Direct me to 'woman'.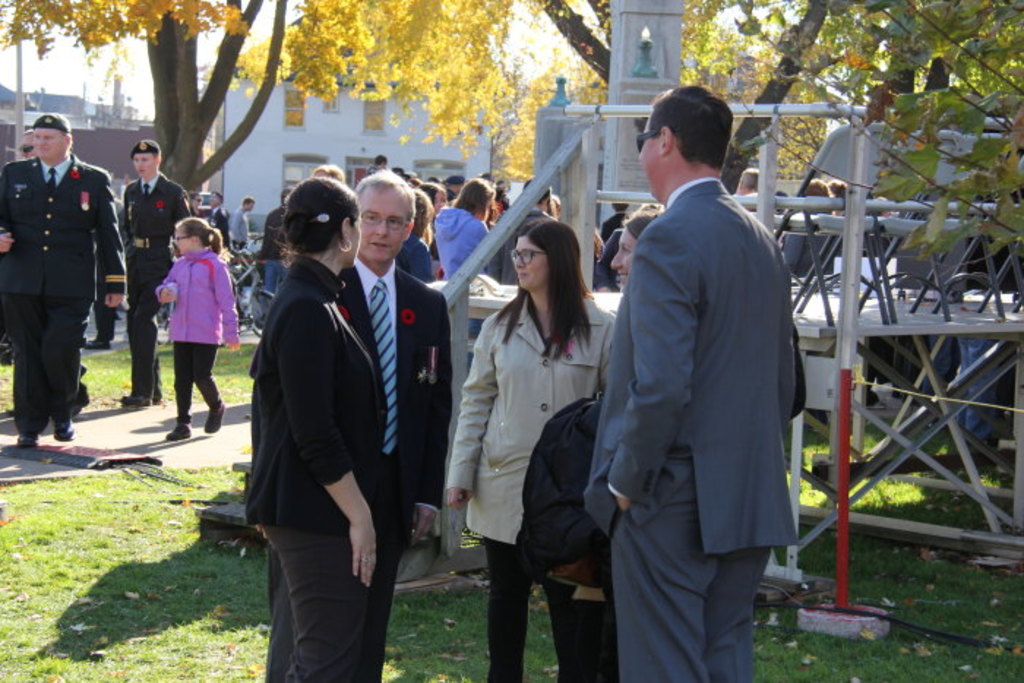
Direction: bbox=(443, 214, 613, 682).
